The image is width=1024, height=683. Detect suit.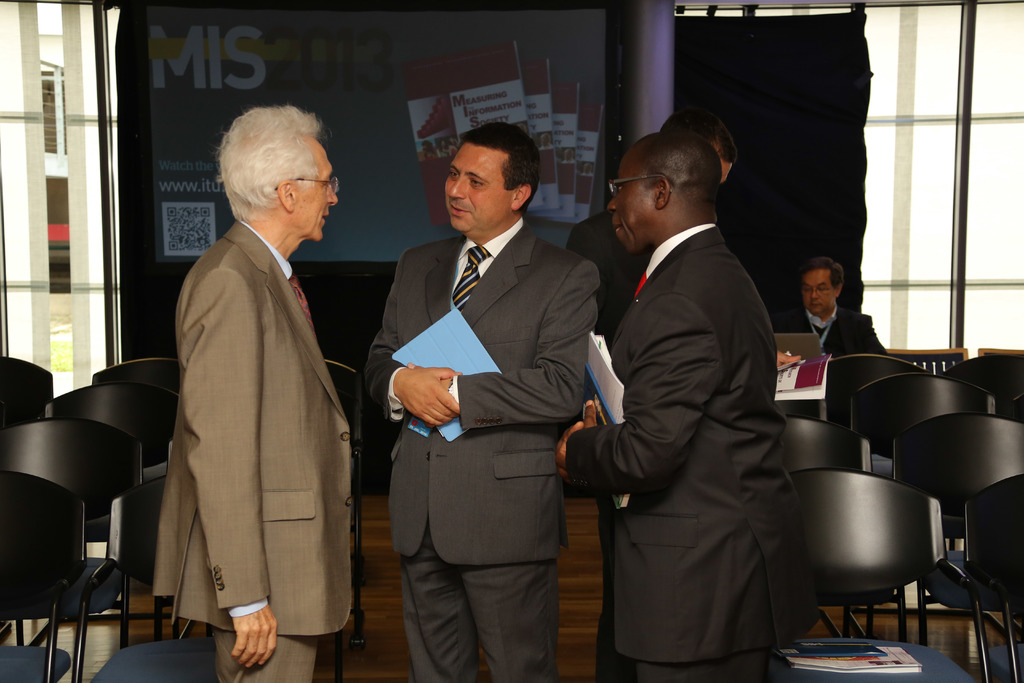
Detection: 339/128/566/654.
